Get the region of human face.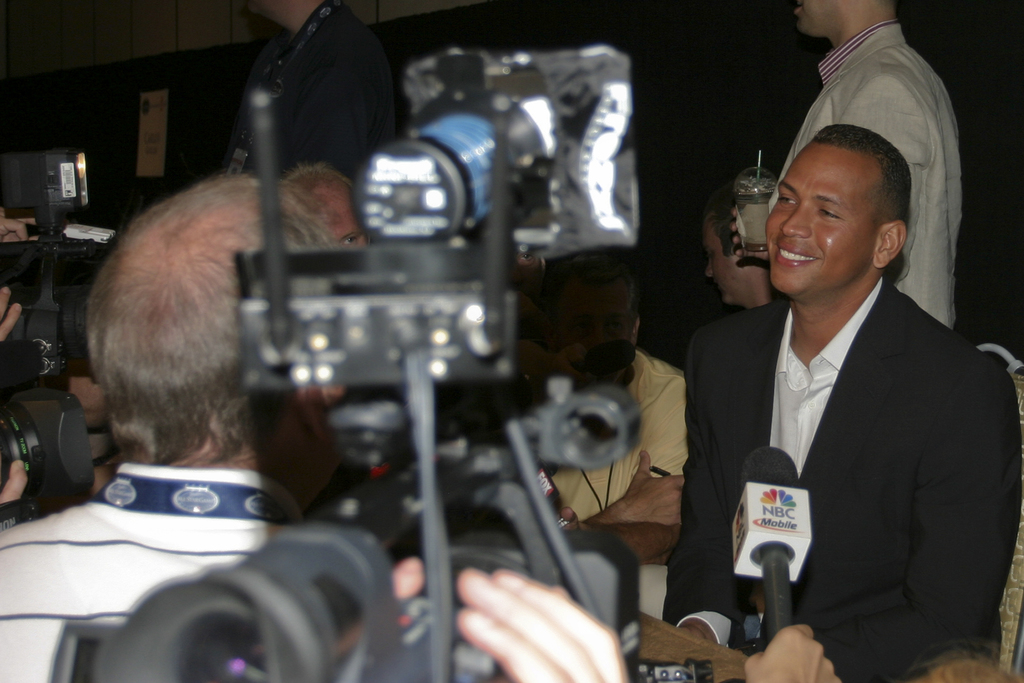
Rect(762, 147, 880, 297).
